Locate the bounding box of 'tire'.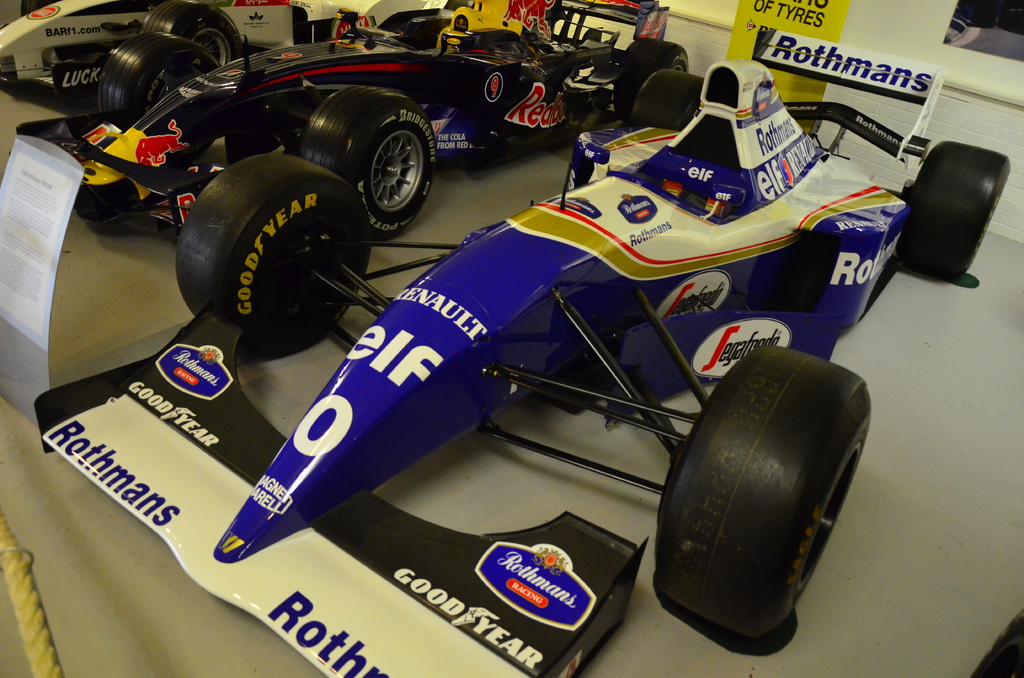
Bounding box: left=649, top=341, right=880, bottom=643.
